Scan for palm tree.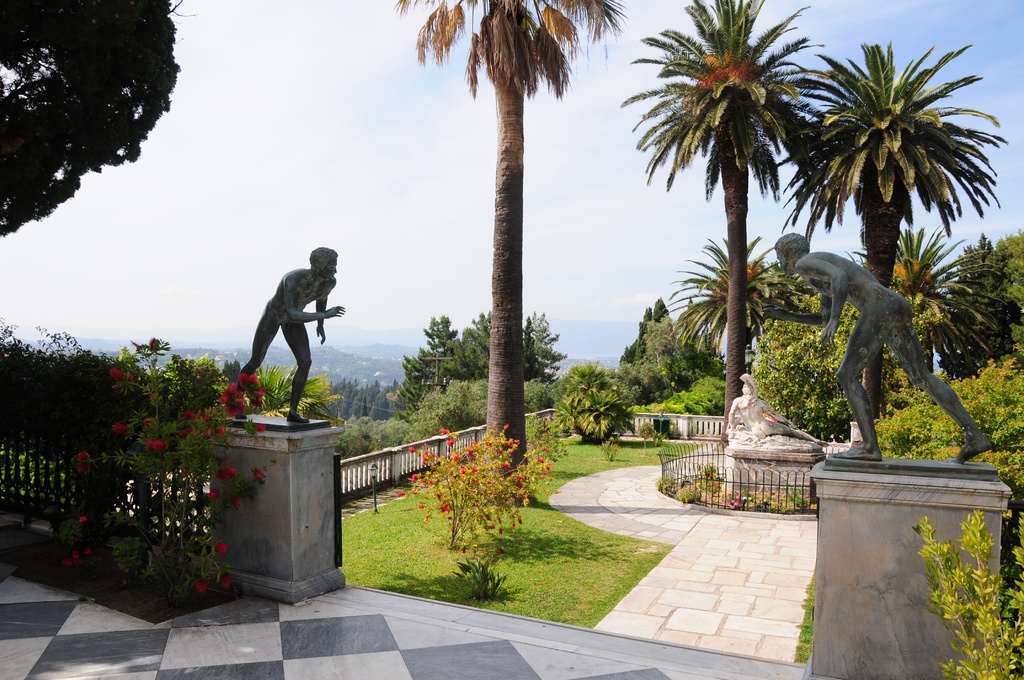
Scan result: [left=410, top=0, right=575, bottom=464].
